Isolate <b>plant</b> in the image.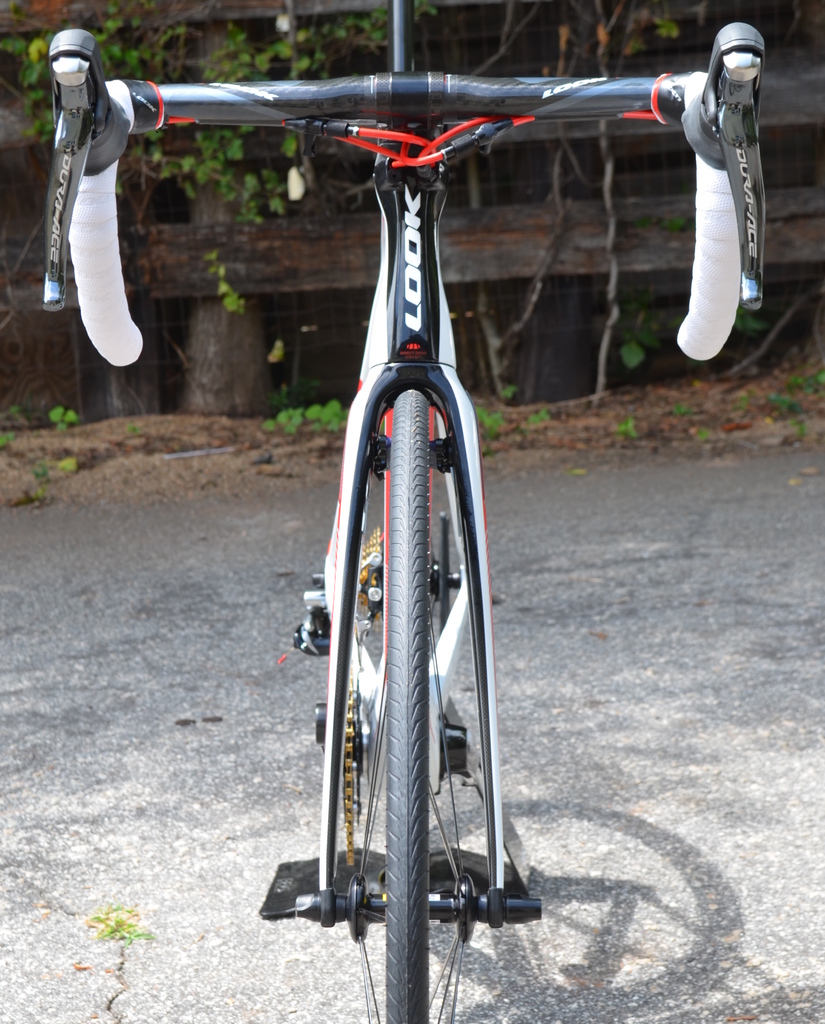
Isolated region: 473, 405, 503, 445.
